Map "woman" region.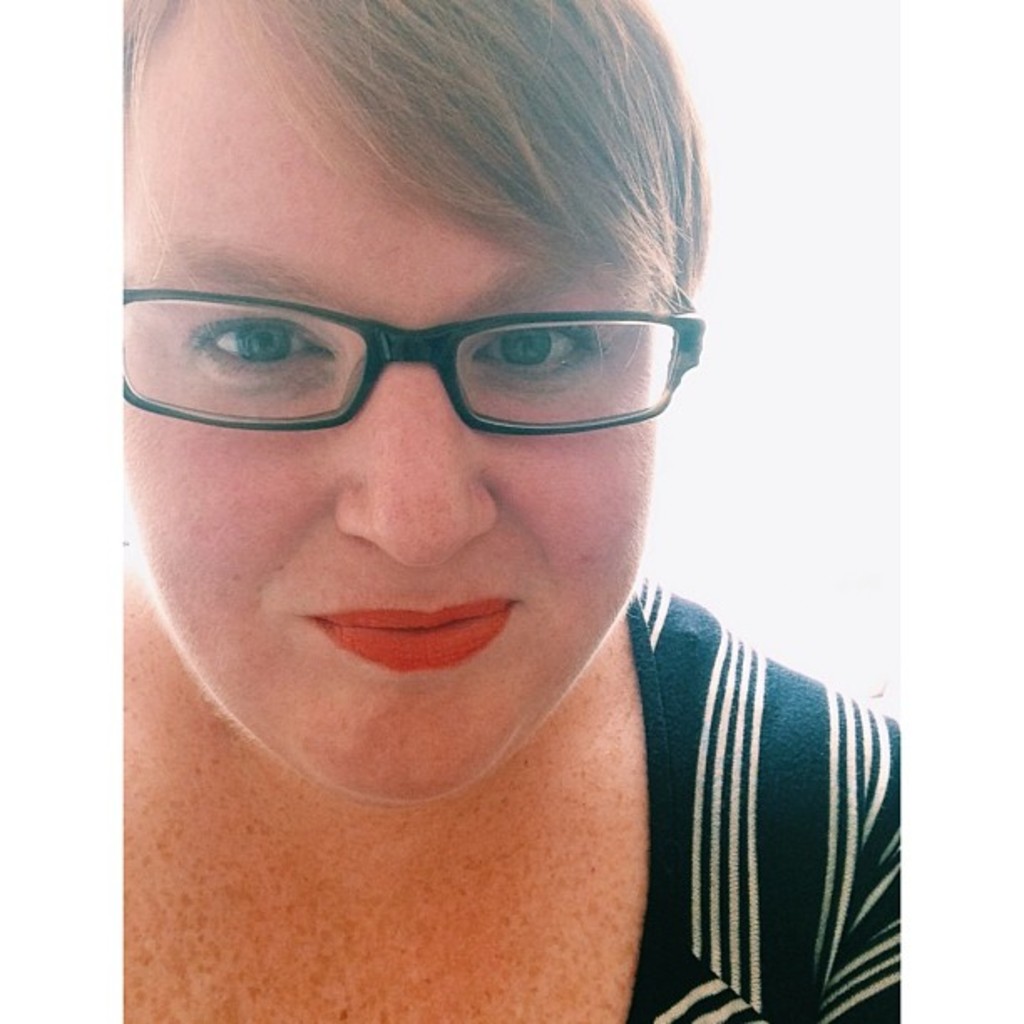
Mapped to box=[25, 0, 959, 1023].
